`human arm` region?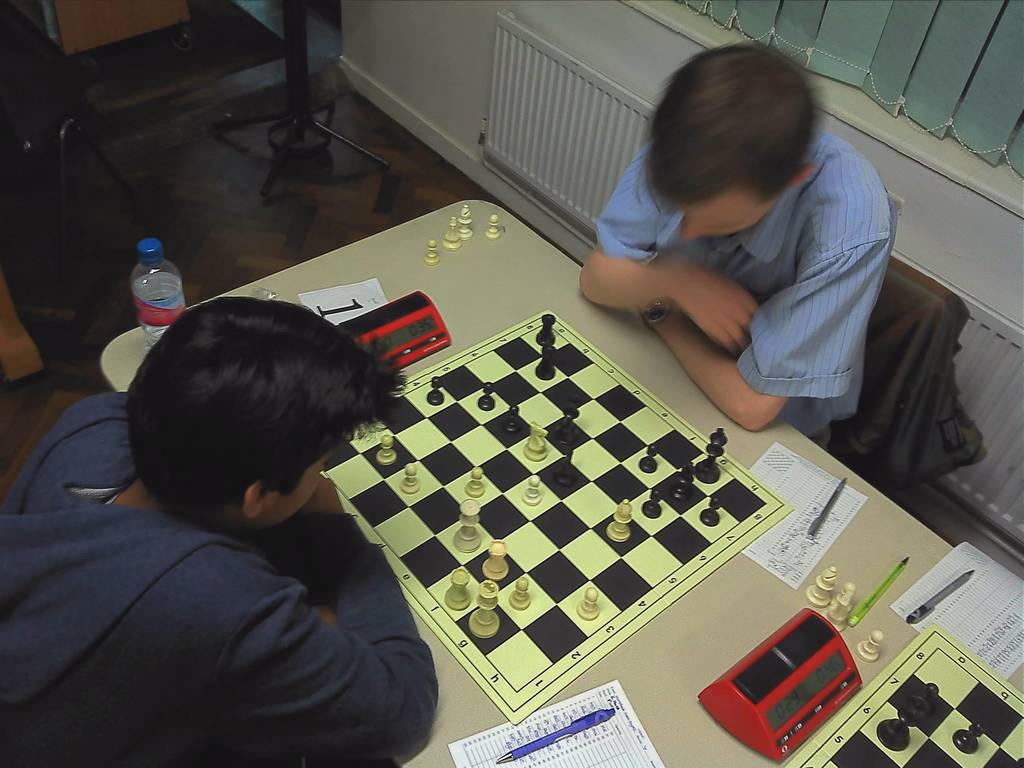
572:155:764:315
